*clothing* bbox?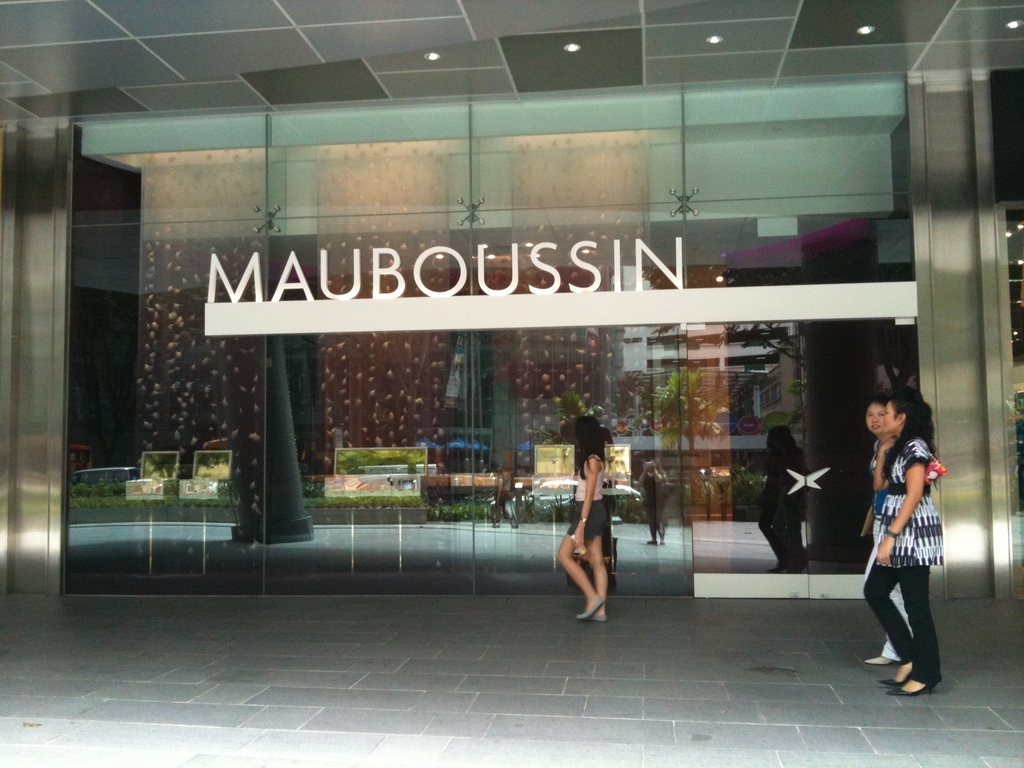
865 444 934 667
